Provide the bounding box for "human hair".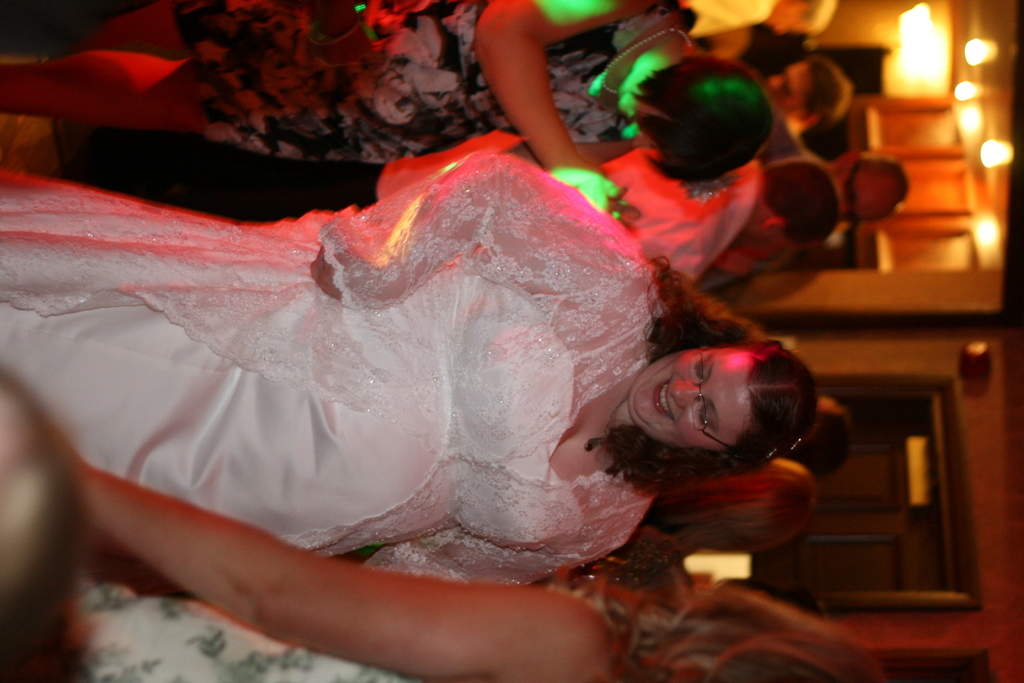
[625,64,780,194].
